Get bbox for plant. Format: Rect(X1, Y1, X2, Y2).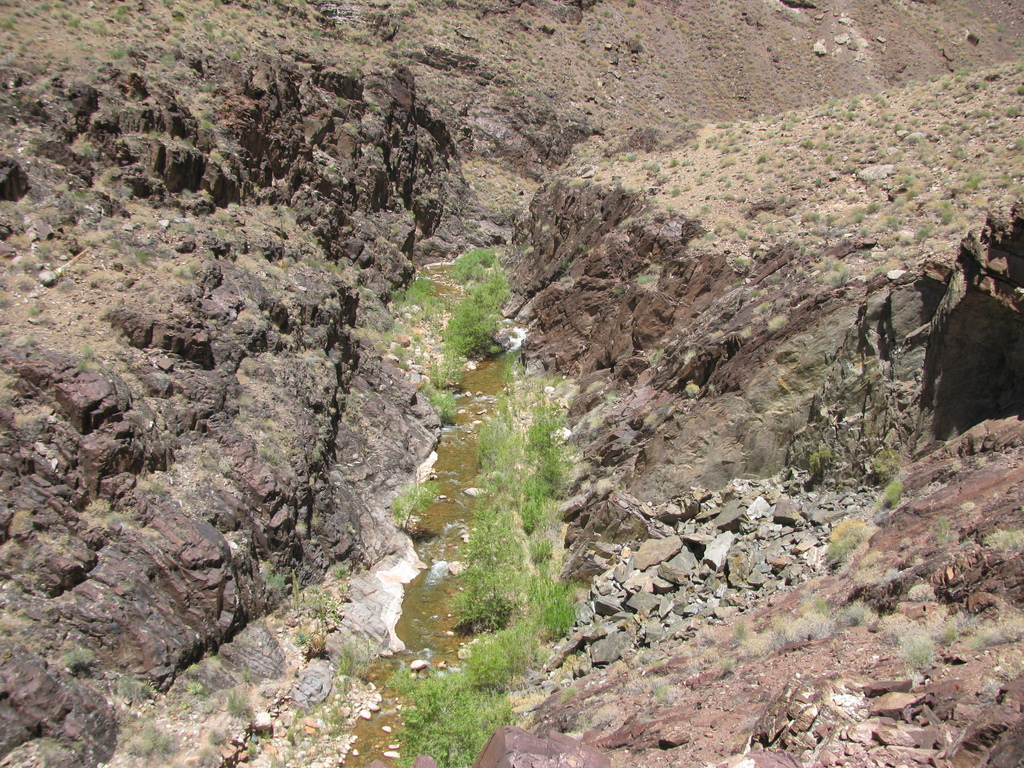
Rect(749, 287, 763, 301).
